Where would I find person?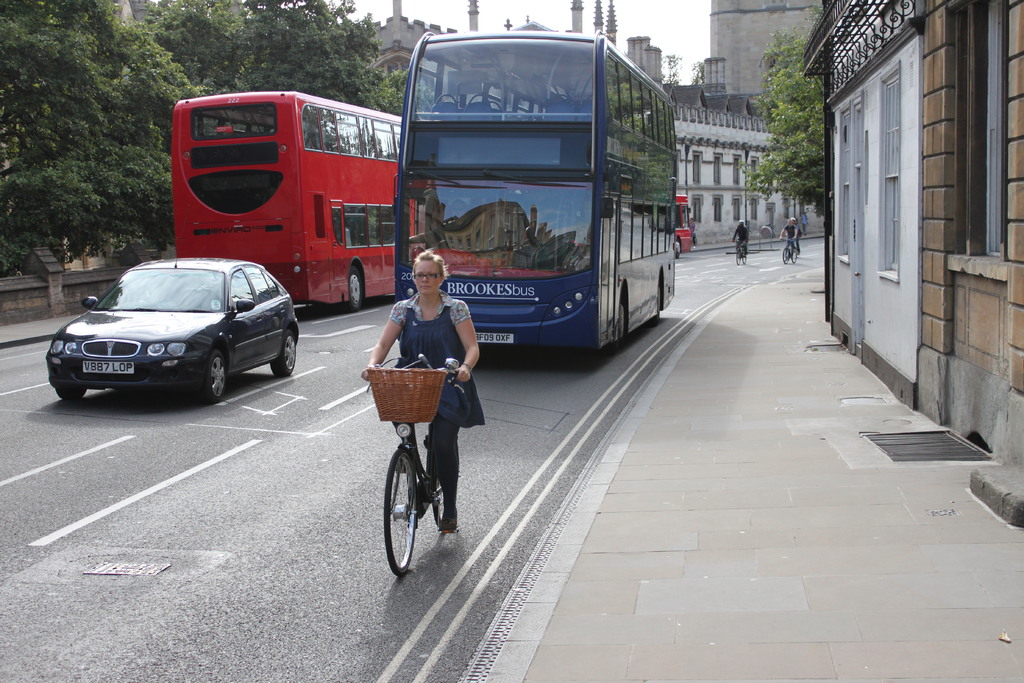
At 732 218 752 258.
